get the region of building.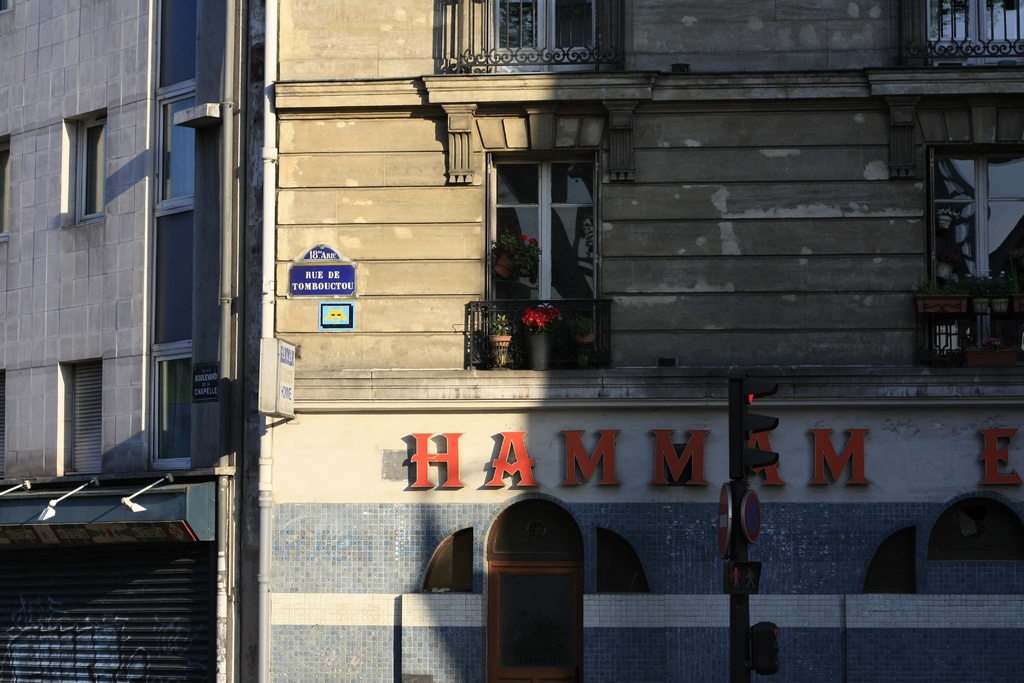
bbox=(0, 0, 1023, 682).
